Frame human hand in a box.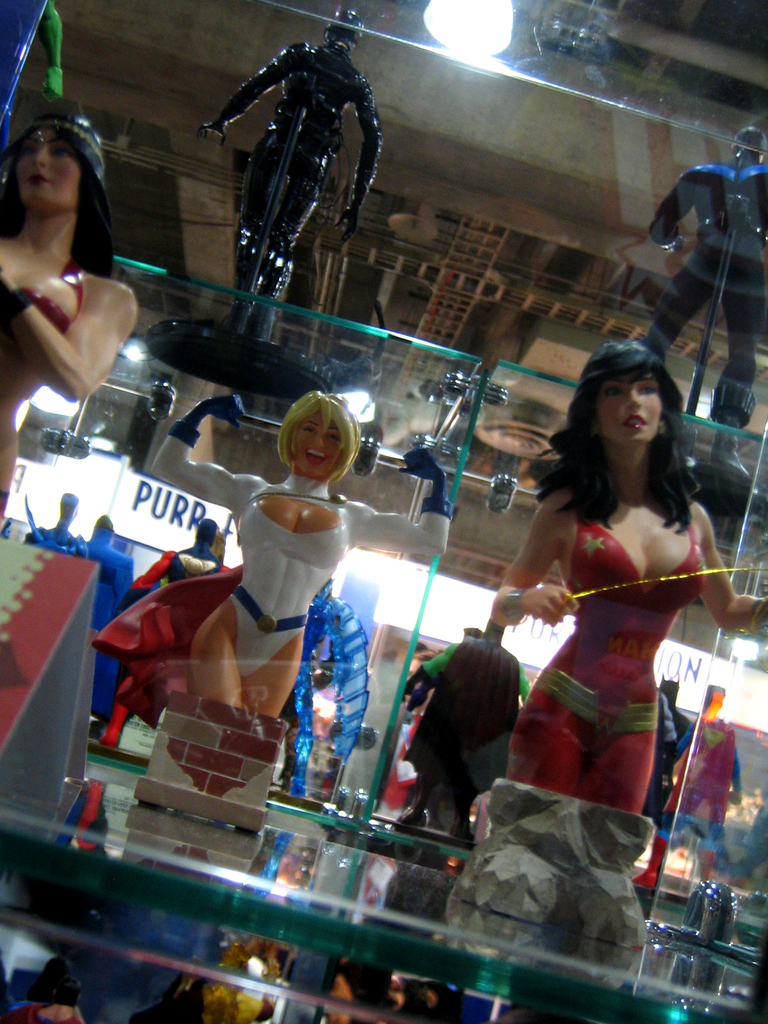
[left=666, top=237, right=689, bottom=257].
